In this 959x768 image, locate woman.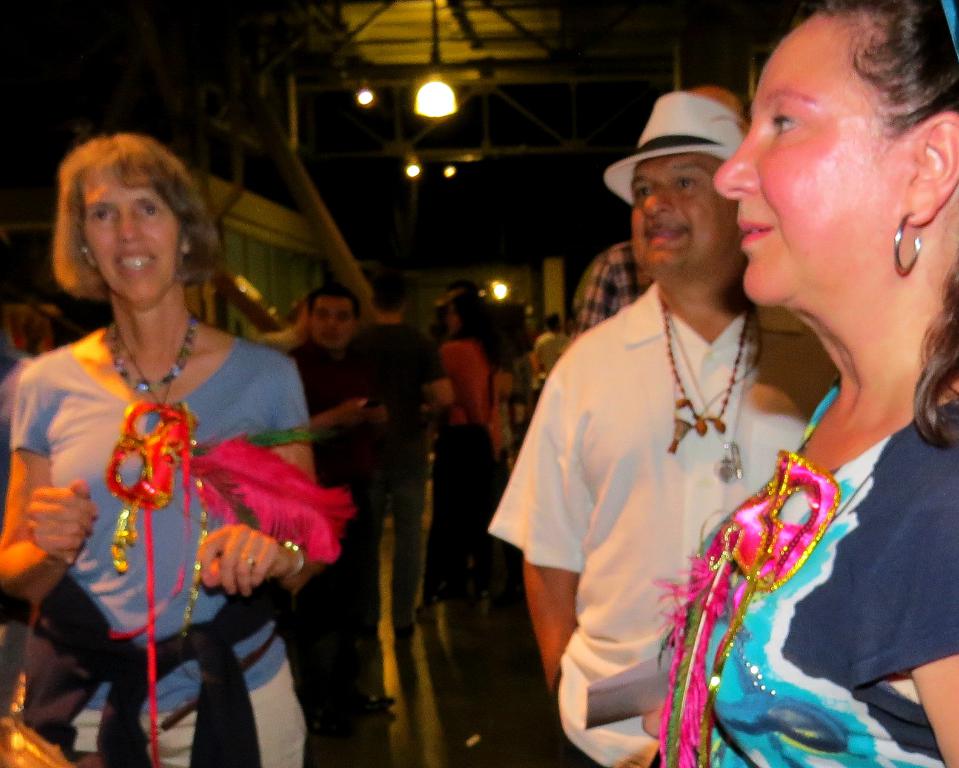
Bounding box: 0 128 328 767.
